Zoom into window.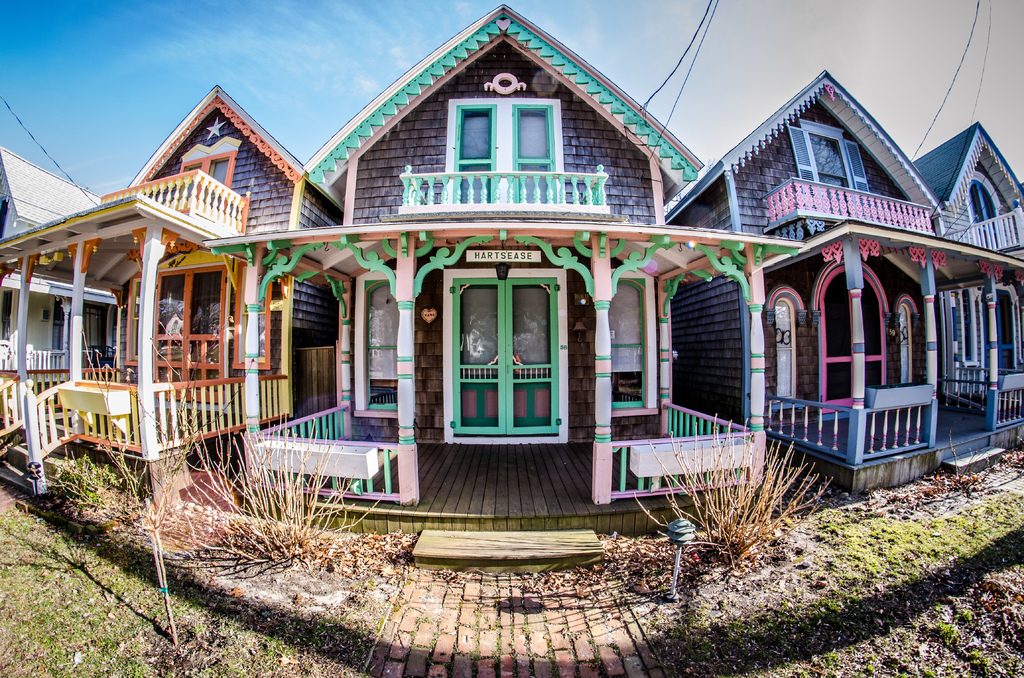
Zoom target: left=515, top=101, right=554, bottom=197.
